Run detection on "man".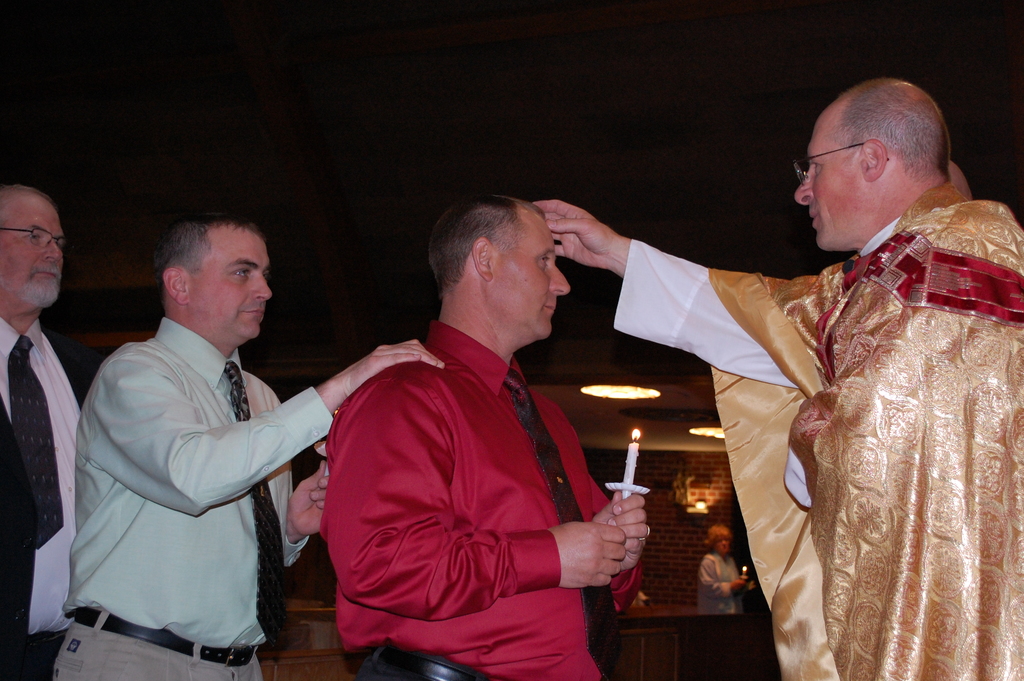
Result: <bbox>531, 76, 1023, 680</bbox>.
